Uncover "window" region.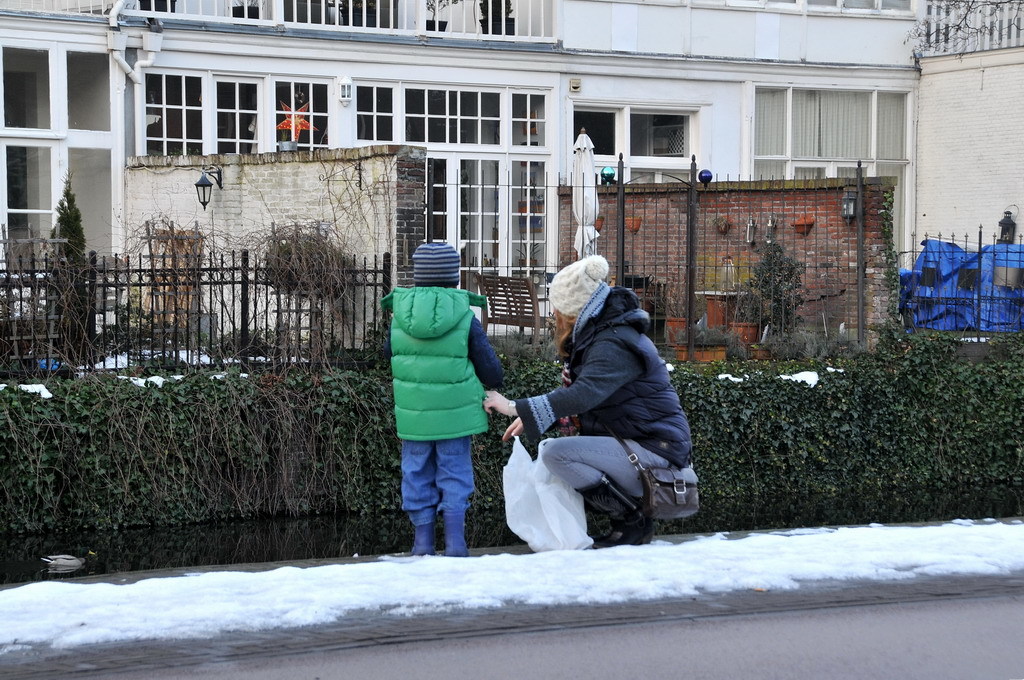
Uncovered: pyautogui.locateOnScreen(567, 101, 690, 161).
